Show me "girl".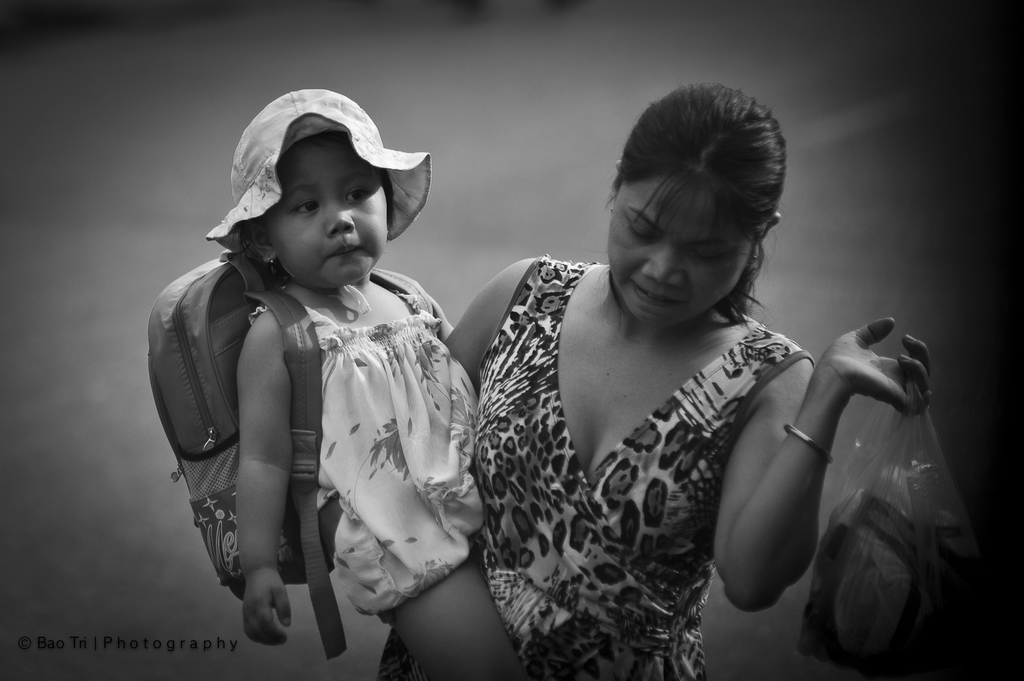
"girl" is here: left=203, top=92, right=523, bottom=680.
